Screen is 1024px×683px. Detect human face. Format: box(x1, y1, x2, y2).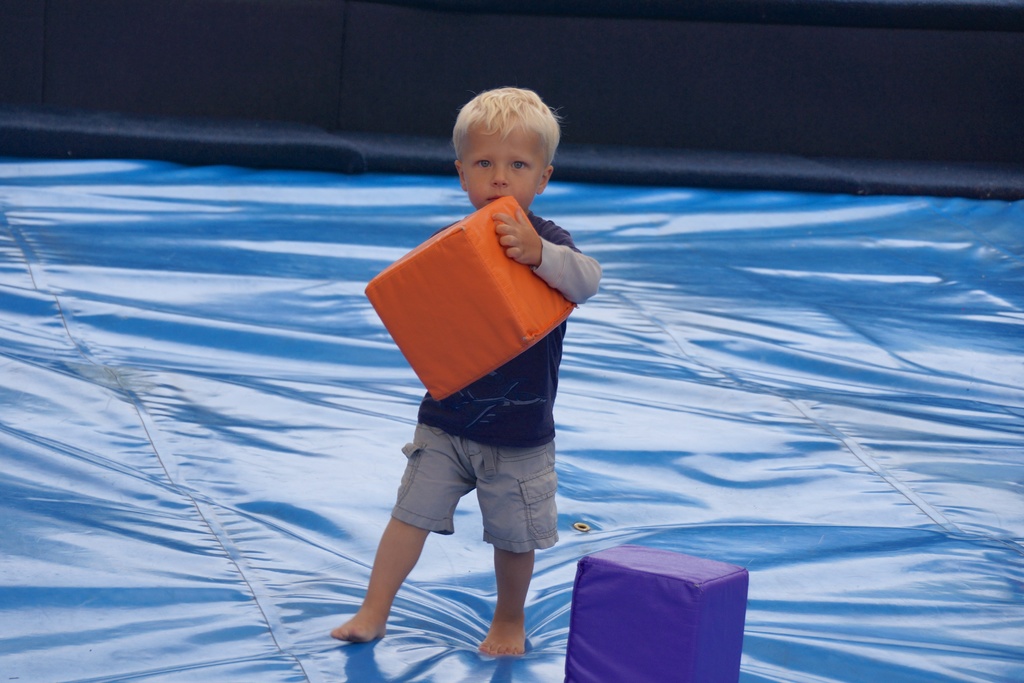
box(460, 119, 543, 212).
